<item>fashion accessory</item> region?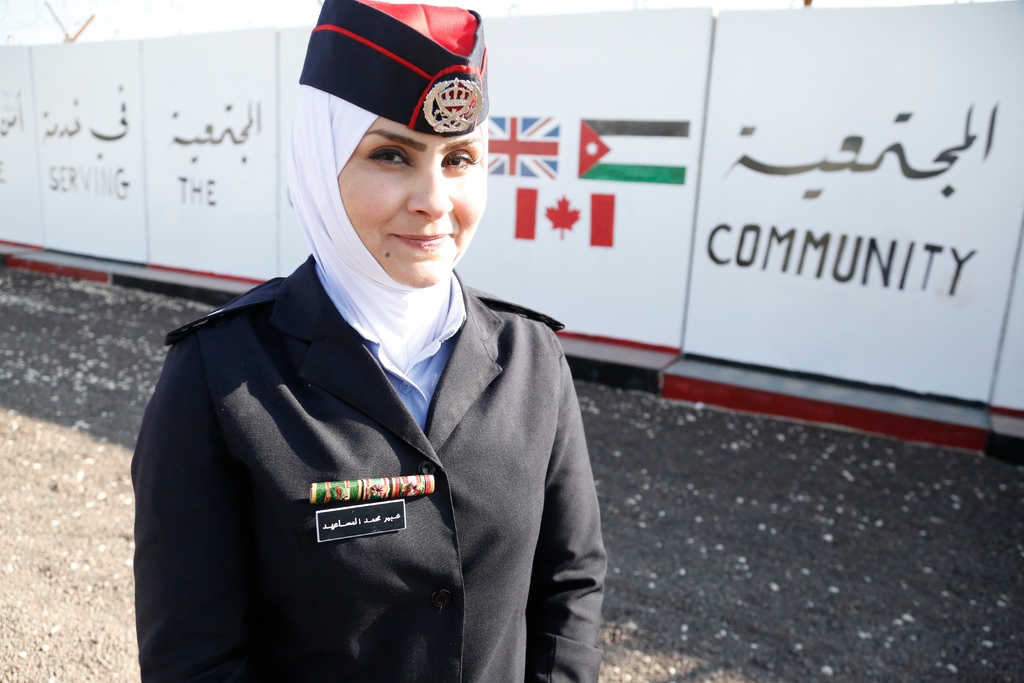
(285,85,492,366)
